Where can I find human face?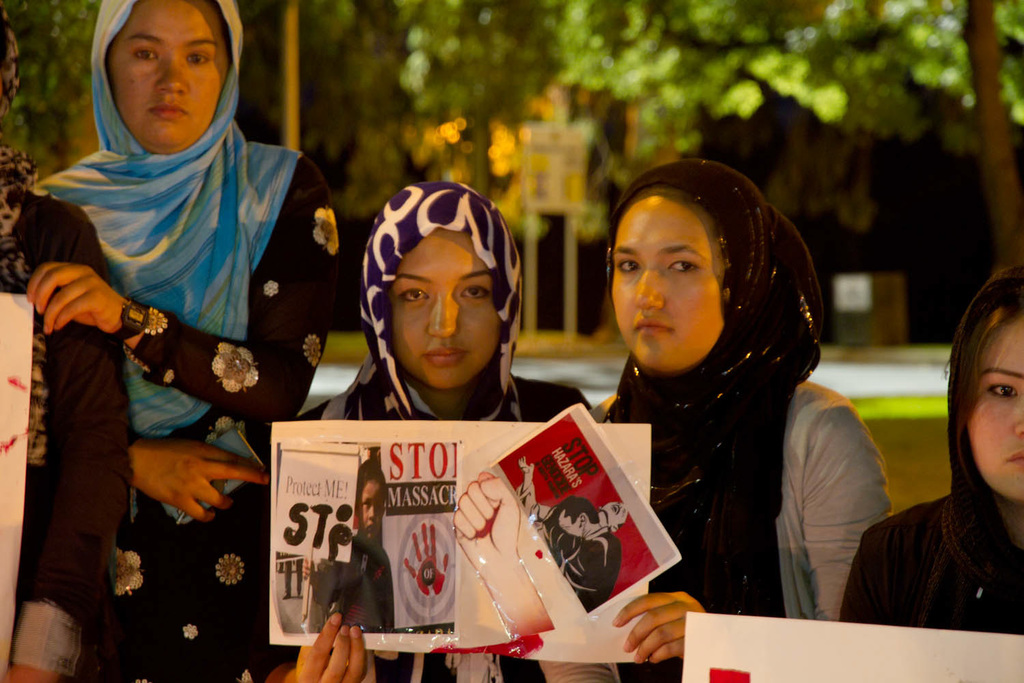
You can find it at (601, 499, 627, 524).
